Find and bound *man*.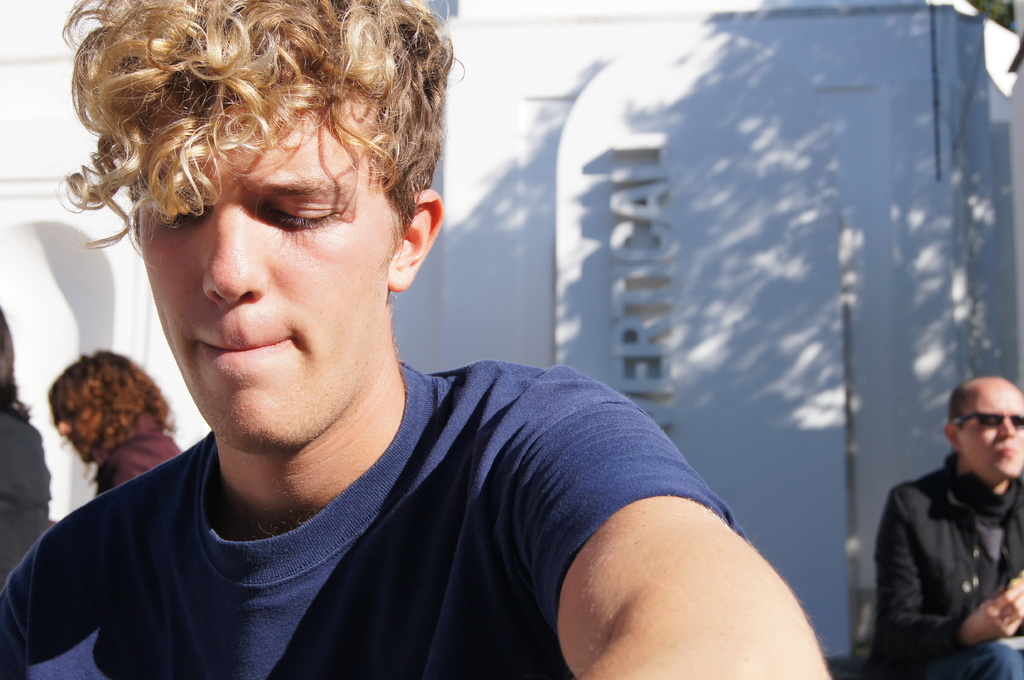
Bound: (0,0,840,679).
